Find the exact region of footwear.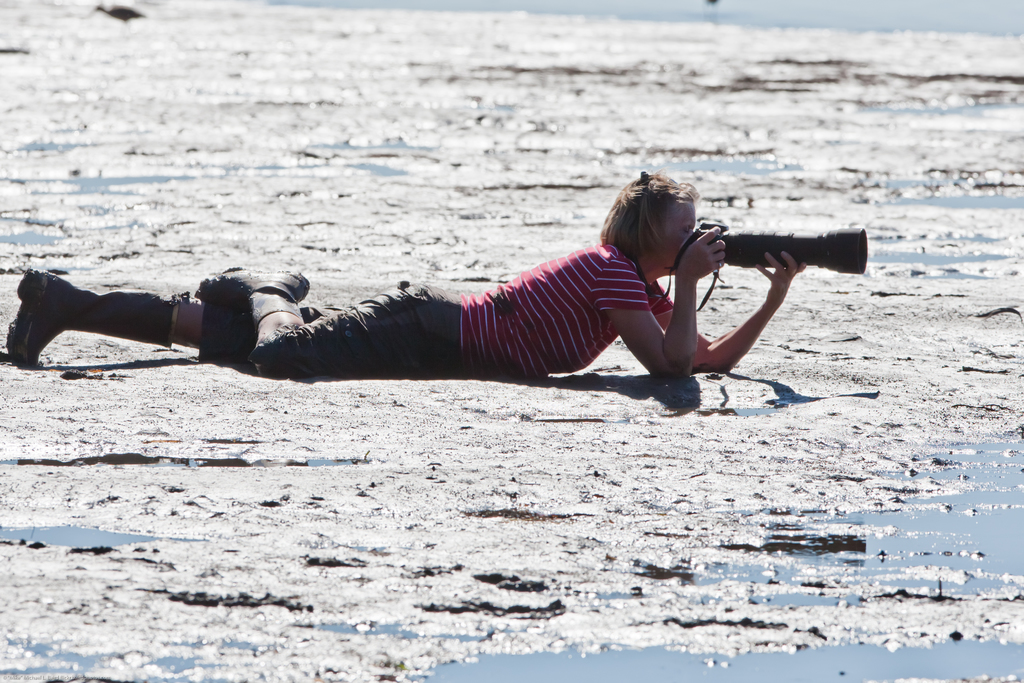
Exact region: (x1=3, y1=266, x2=162, y2=374).
